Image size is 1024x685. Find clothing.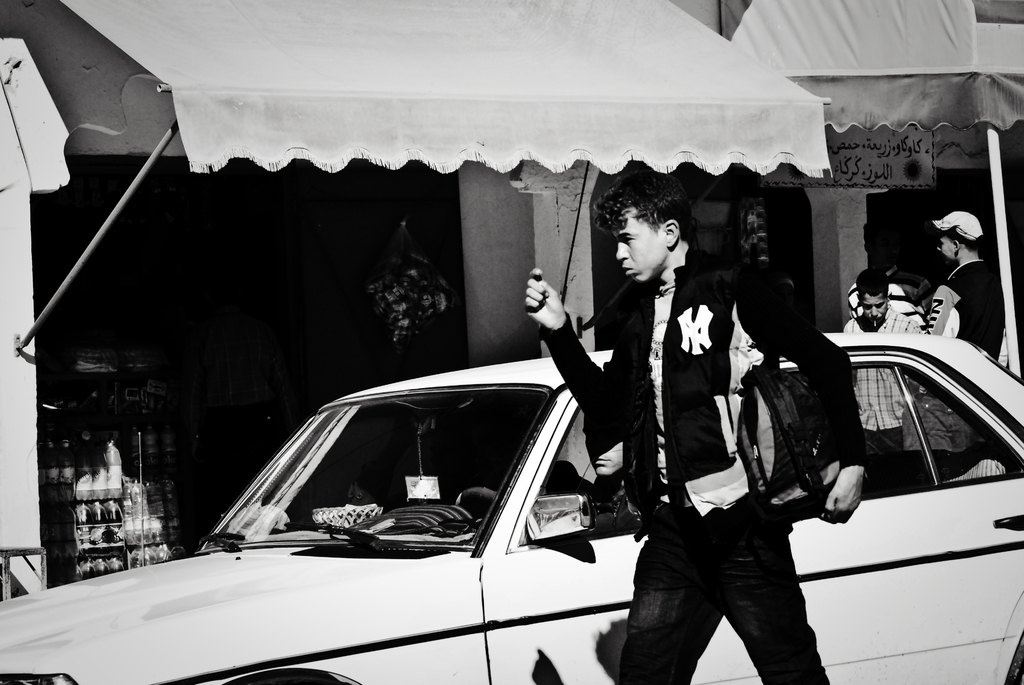
detection(906, 256, 1011, 452).
